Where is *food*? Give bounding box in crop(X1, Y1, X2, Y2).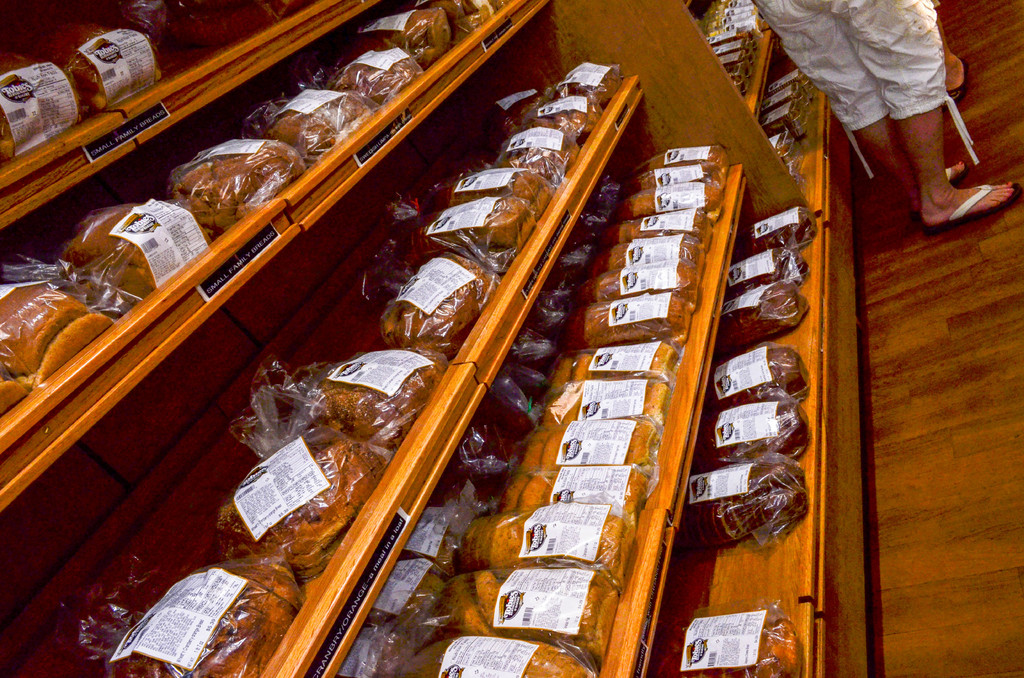
crop(212, 438, 387, 569).
